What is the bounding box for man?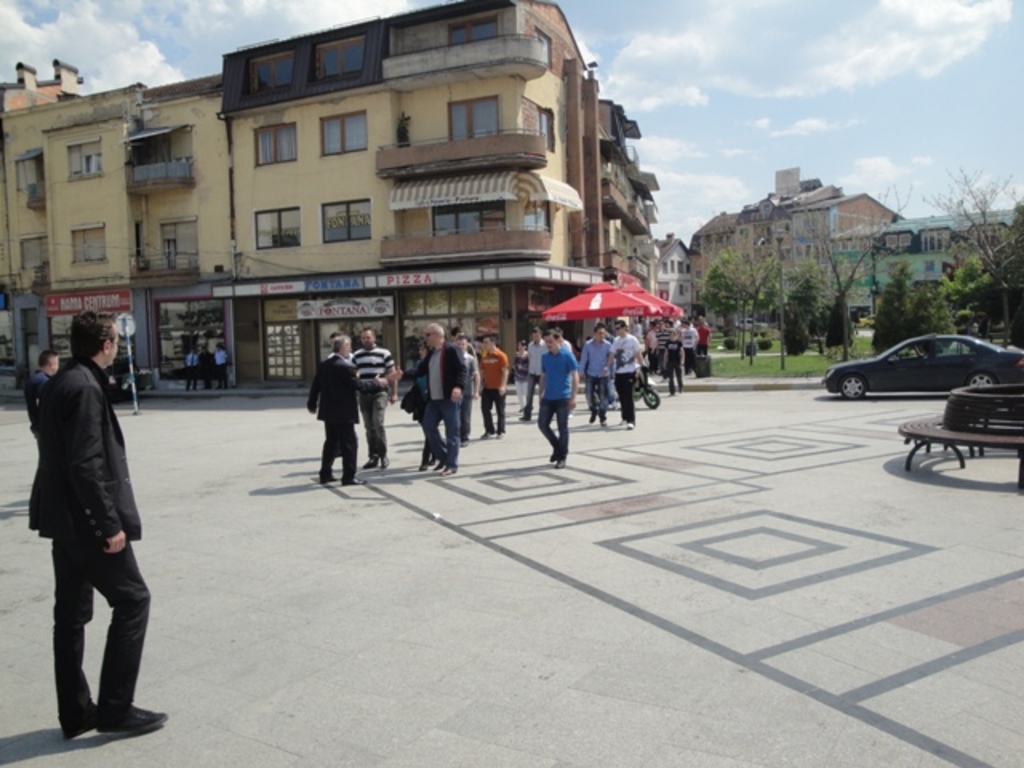
select_region(214, 346, 234, 387).
